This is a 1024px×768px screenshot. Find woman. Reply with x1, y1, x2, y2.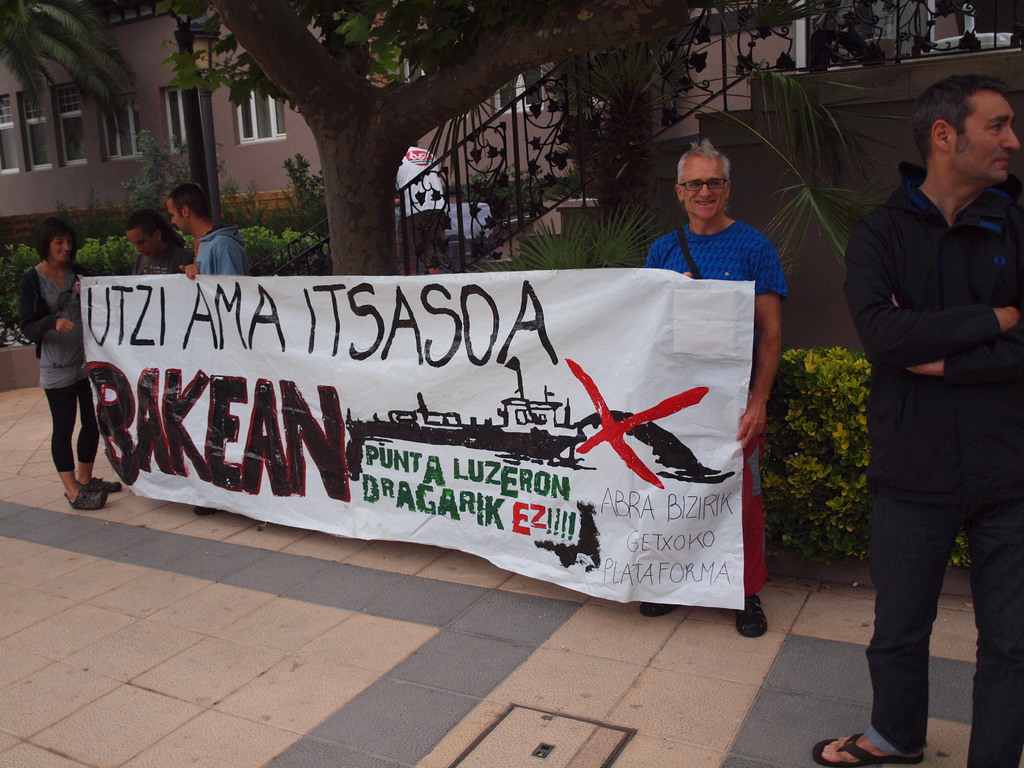
13, 205, 108, 513.
